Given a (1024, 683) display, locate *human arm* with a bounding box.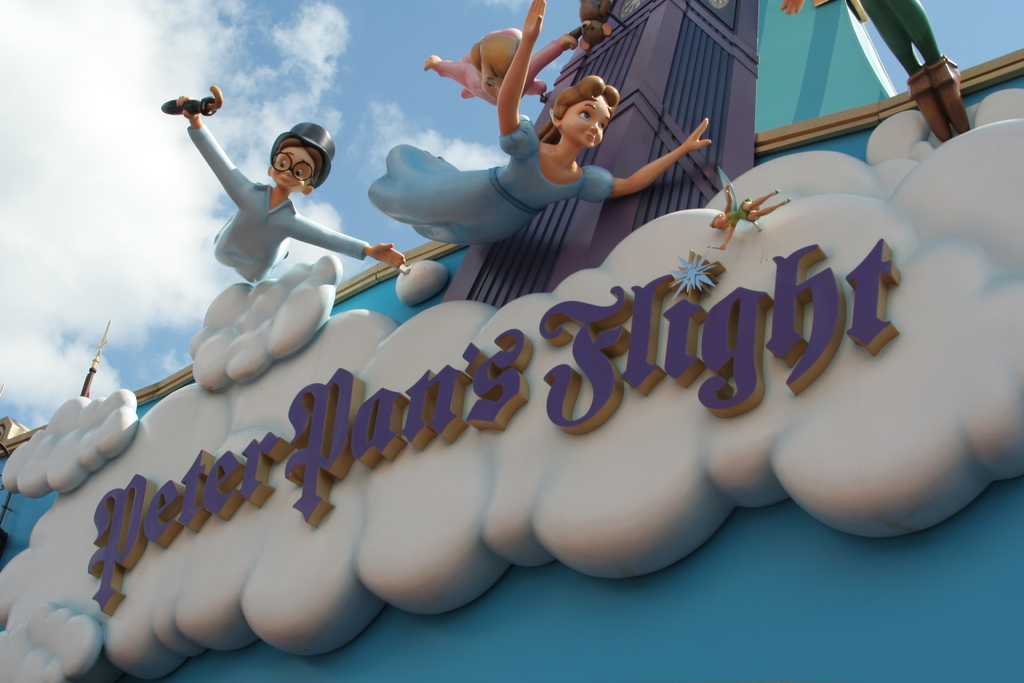
Located: l=579, t=115, r=714, b=201.
